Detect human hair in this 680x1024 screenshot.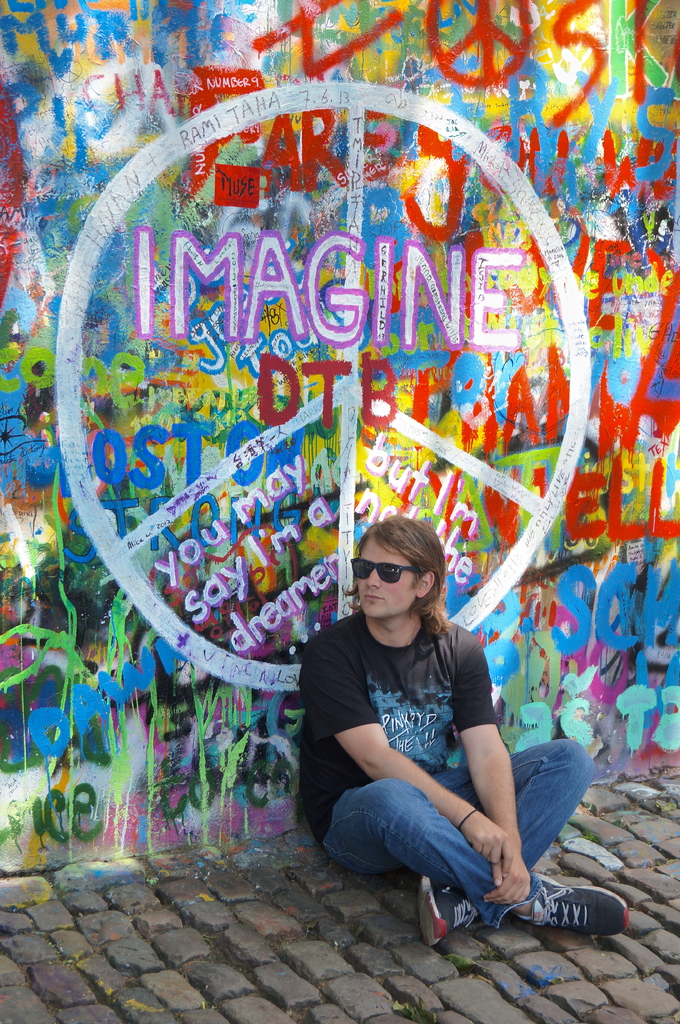
Detection: <bbox>342, 518, 462, 660</bbox>.
